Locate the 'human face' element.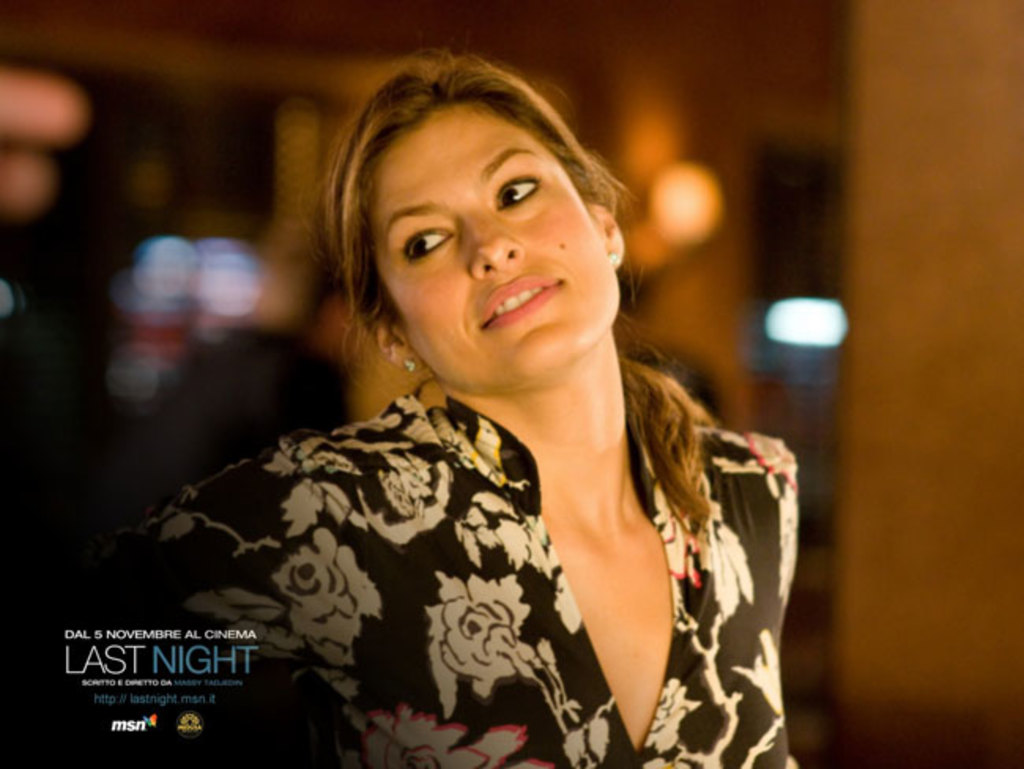
Element bbox: region(365, 112, 605, 362).
